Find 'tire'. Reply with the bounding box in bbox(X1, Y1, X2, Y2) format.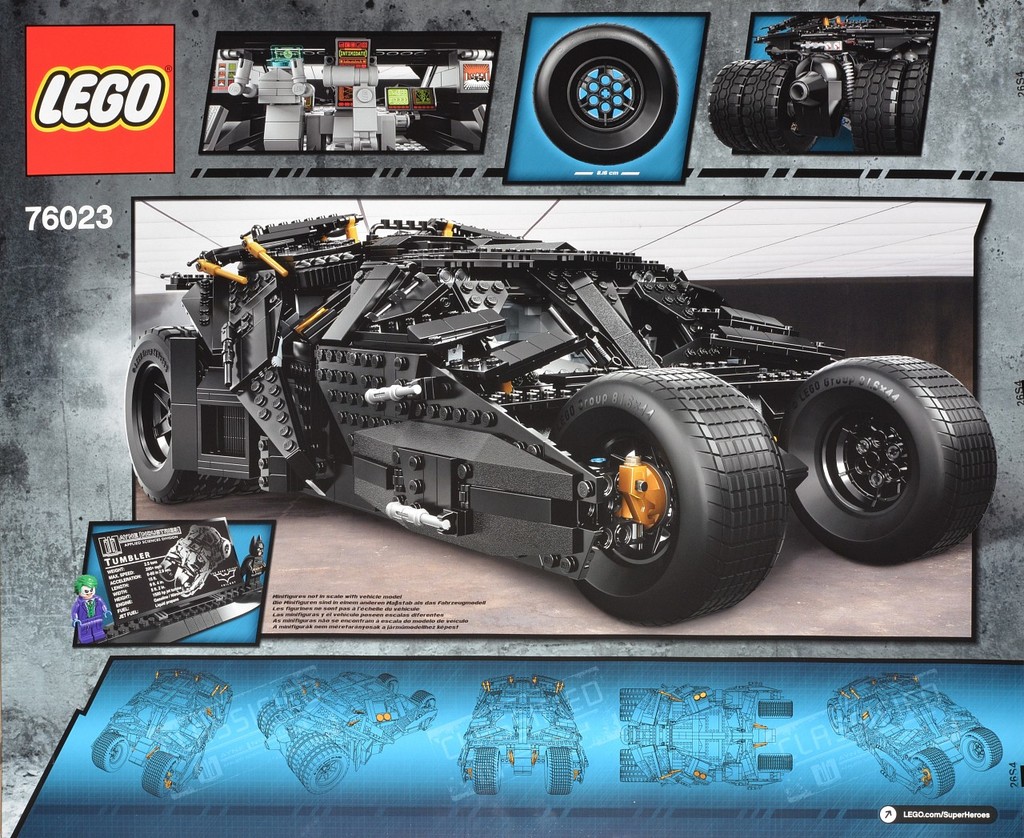
bbox(852, 60, 911, 155).
